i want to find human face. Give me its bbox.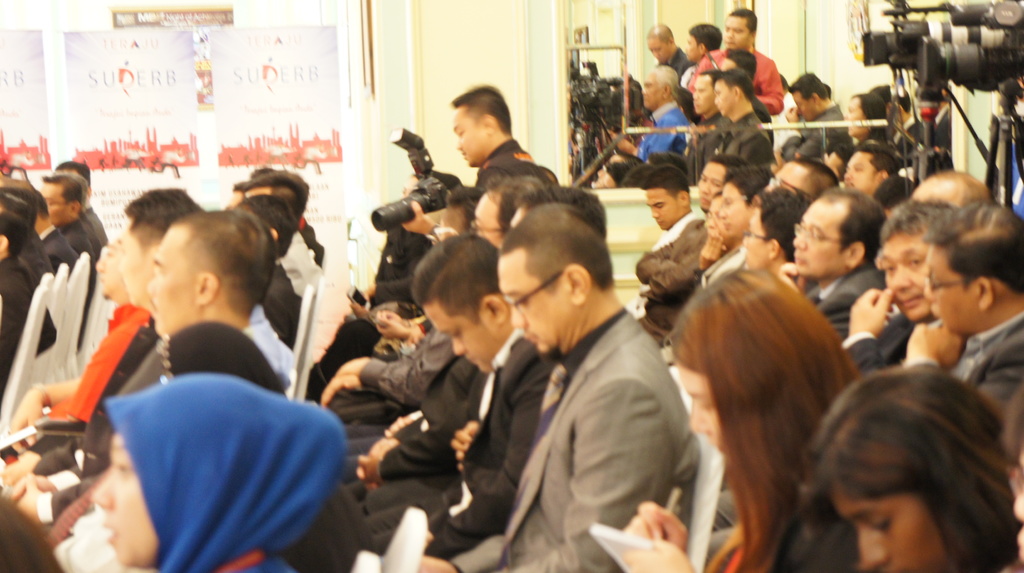
Rect(844, 149, 877, 191).
